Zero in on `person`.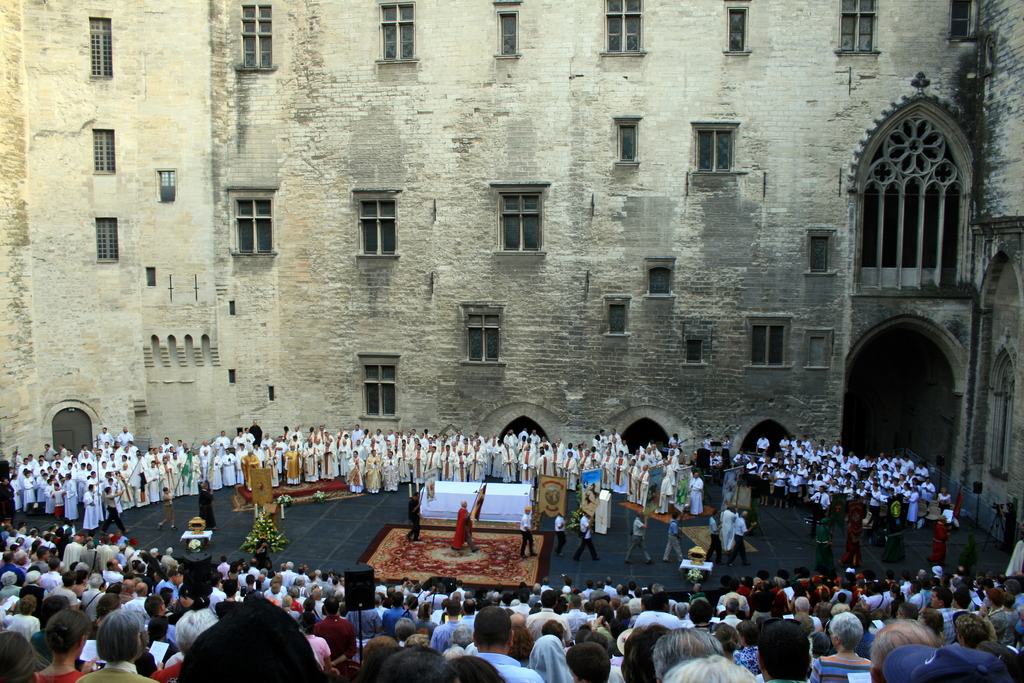
Zeroed in: {"x1": 577, "y1": 509, "x2": 599, "y2": 559}.
